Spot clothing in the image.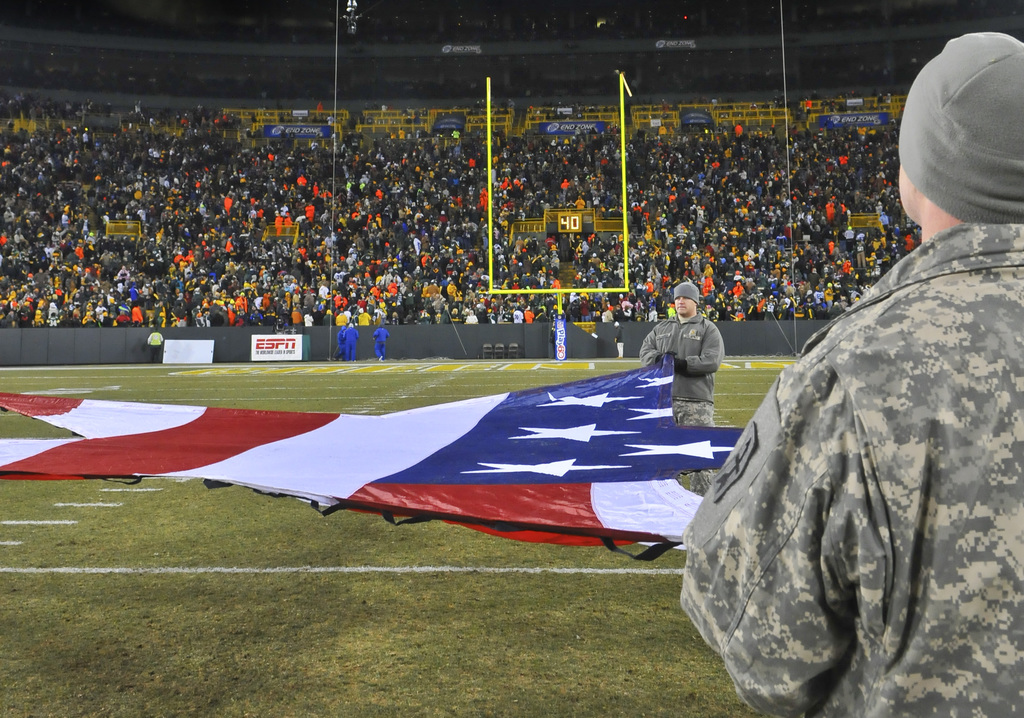
clothing found at <region>714, 160, 719, 170</region>.
